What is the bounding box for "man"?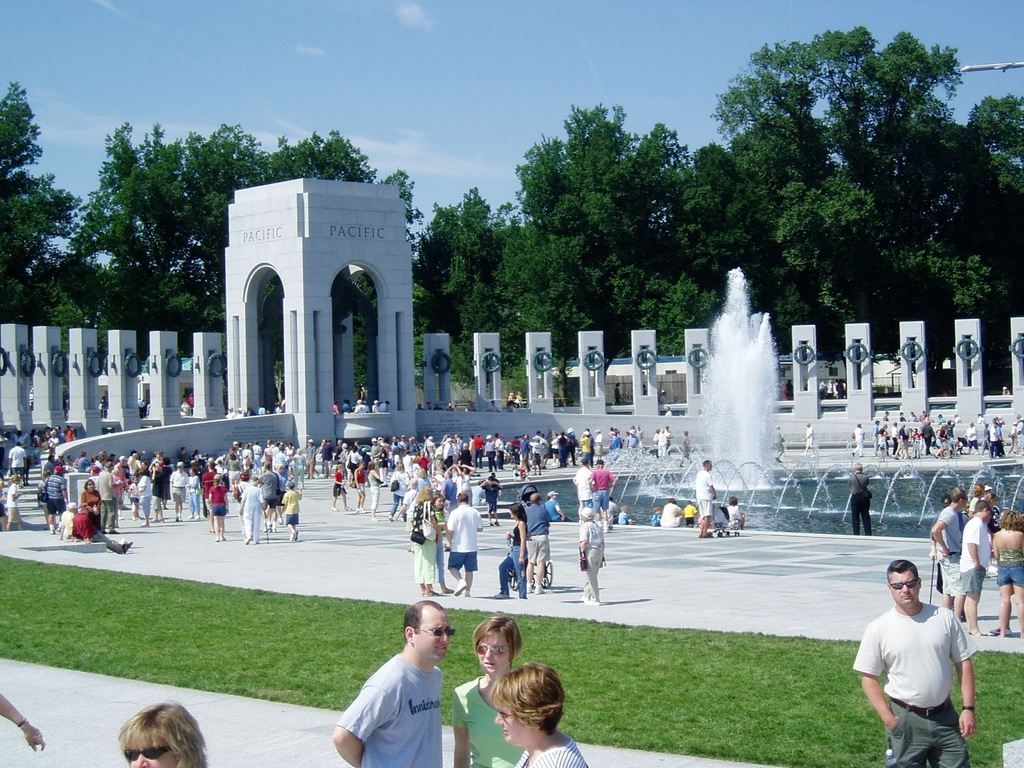
left=802, top=419, right=817, bottom=459.
